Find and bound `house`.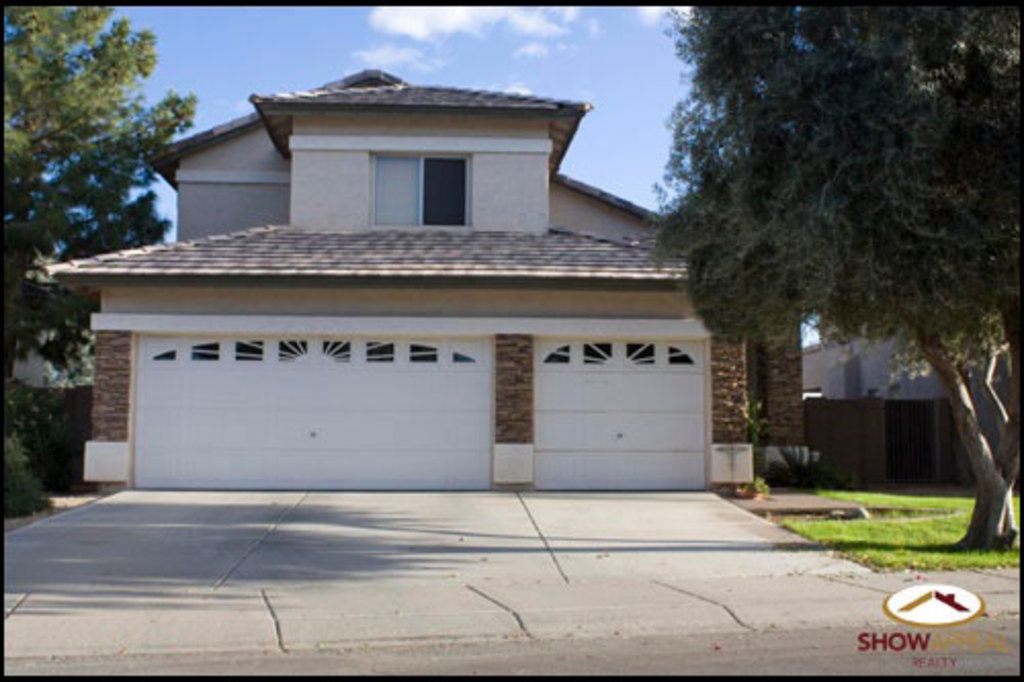
Bound: {"left": 61, "top": 51, "right": 829, "bottom": 500}.
